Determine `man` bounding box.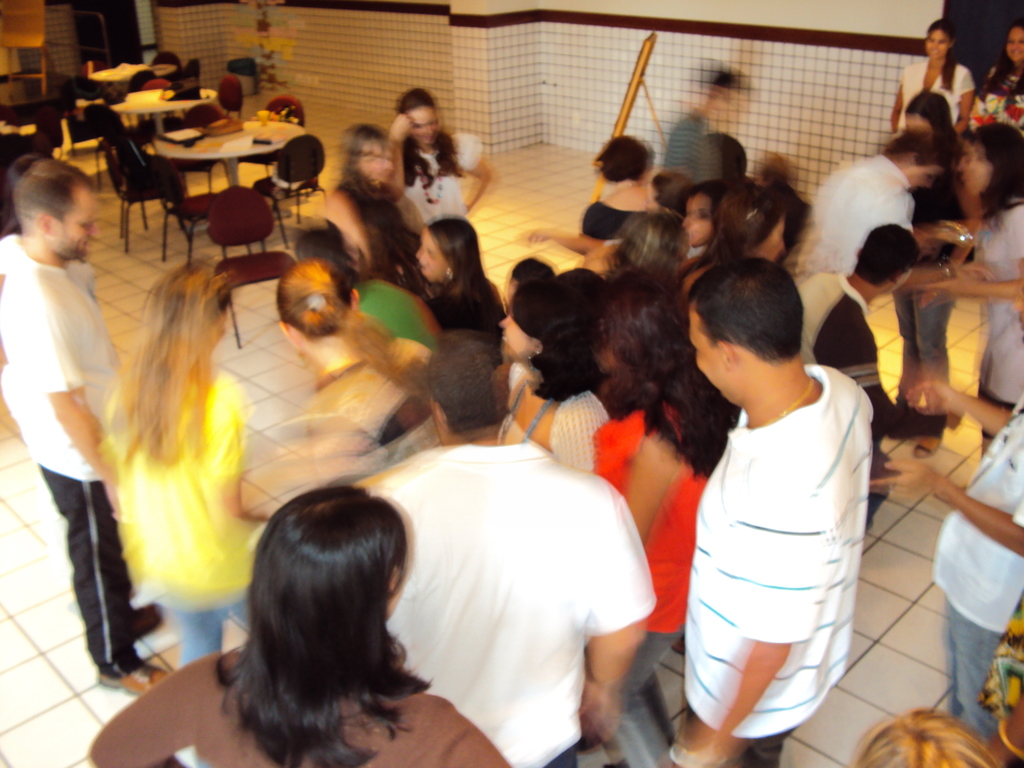
Determined: box=[872, 361, 1023, 721].
